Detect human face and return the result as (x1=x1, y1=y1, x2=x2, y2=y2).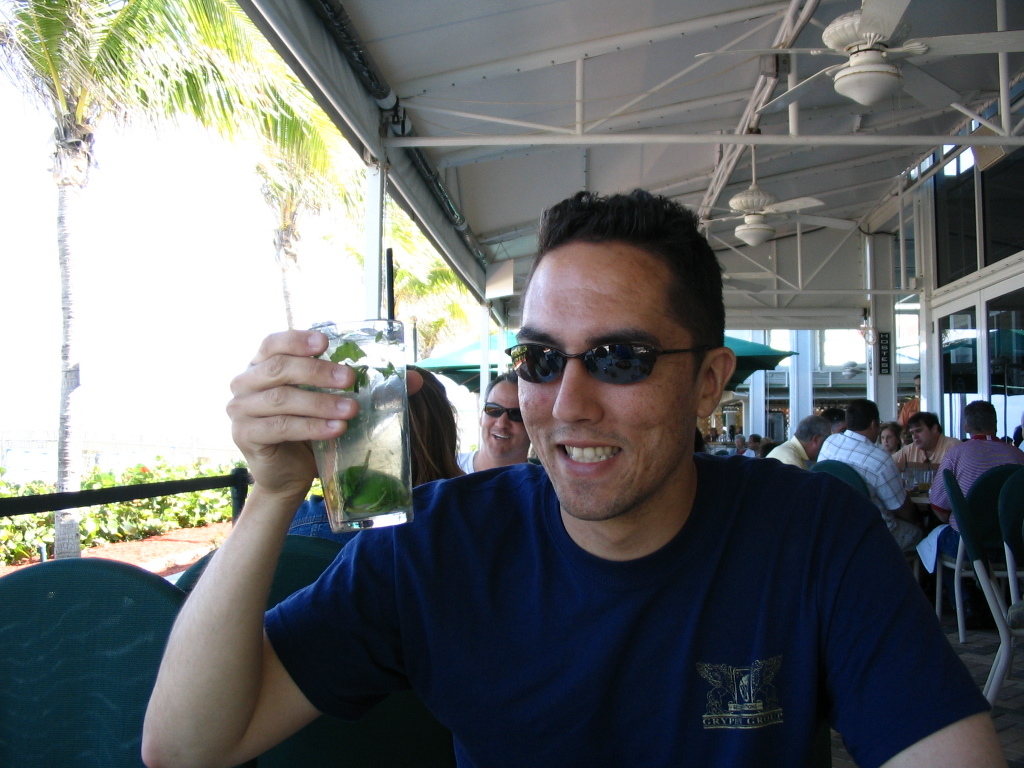
(x1=479, y1=377, x2=529, y2=463).
